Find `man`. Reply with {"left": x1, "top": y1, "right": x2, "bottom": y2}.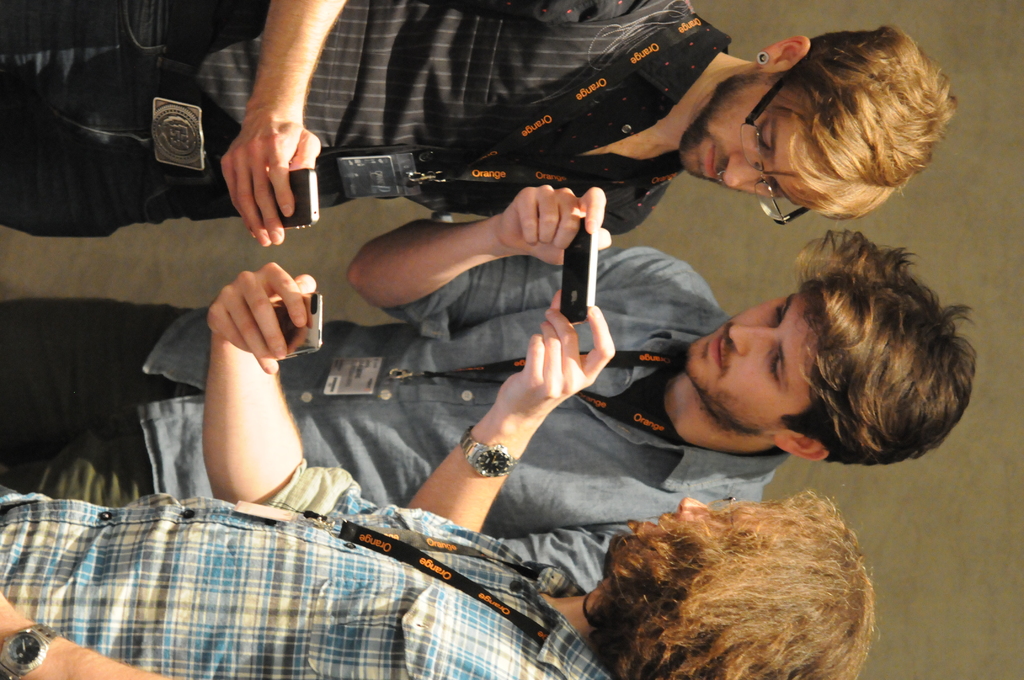
{"left": 1, "top": 482, "right": 881, "bottom": 679}.
